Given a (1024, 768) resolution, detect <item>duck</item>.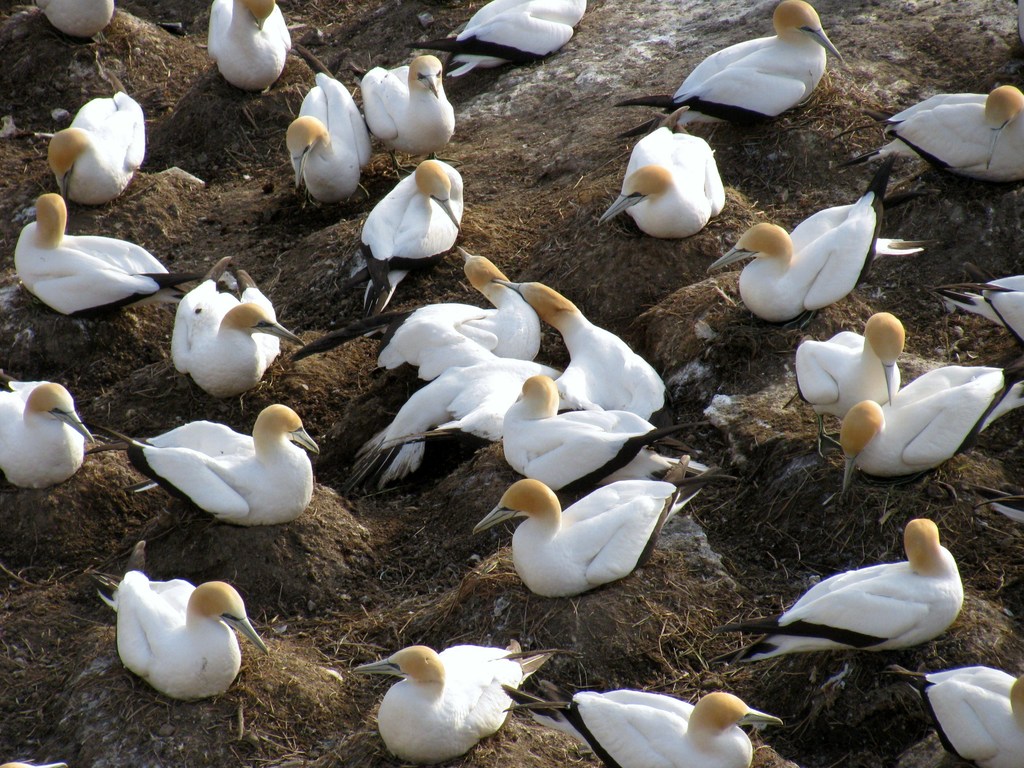
detection(499, 685, 783, 767).
